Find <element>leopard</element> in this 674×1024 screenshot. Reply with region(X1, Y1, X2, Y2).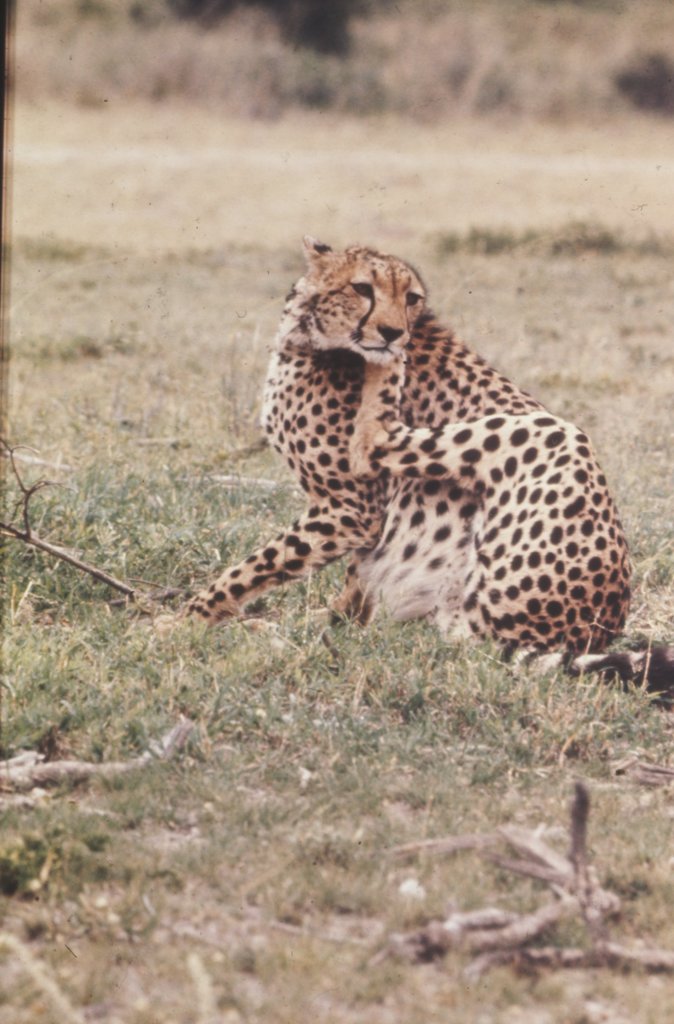
region(183, 236, 670, 691).
